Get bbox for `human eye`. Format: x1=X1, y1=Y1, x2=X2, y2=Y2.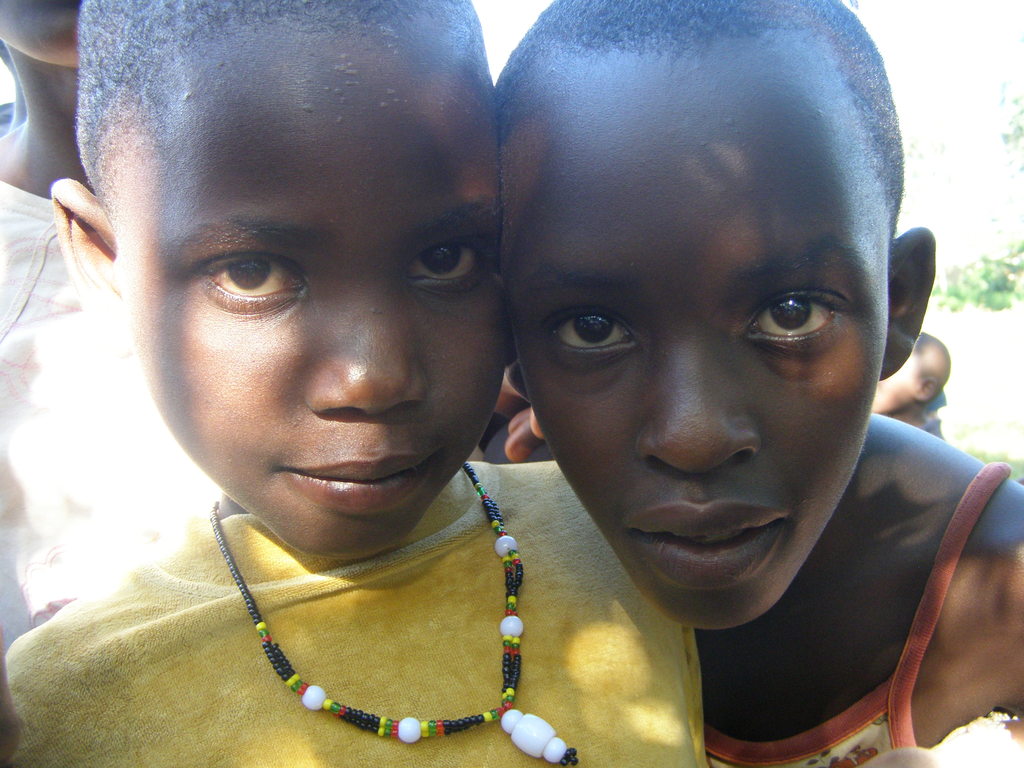
x1=401, y1=230, x2=492, y2=296.
